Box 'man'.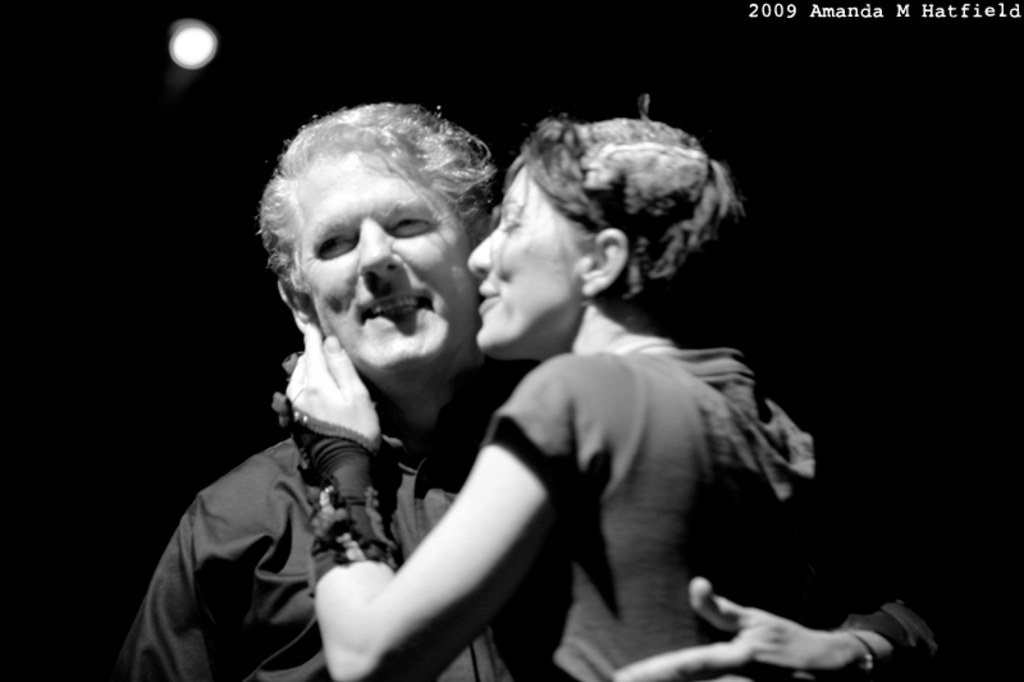
118 96 934 681.
